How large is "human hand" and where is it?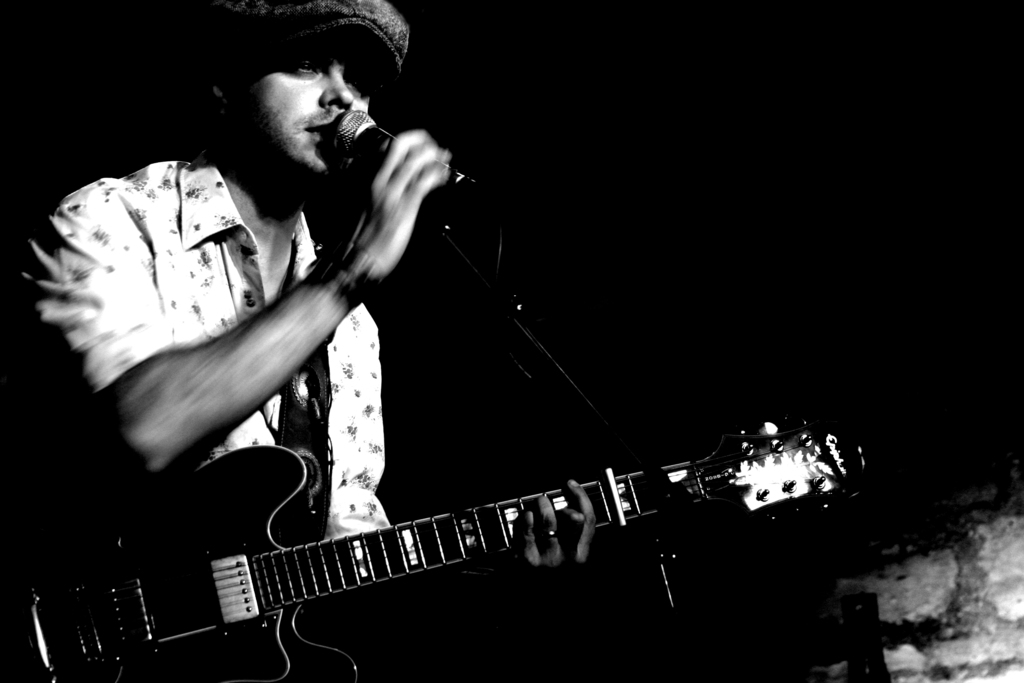
Bounding box: 493 479 596 592.
